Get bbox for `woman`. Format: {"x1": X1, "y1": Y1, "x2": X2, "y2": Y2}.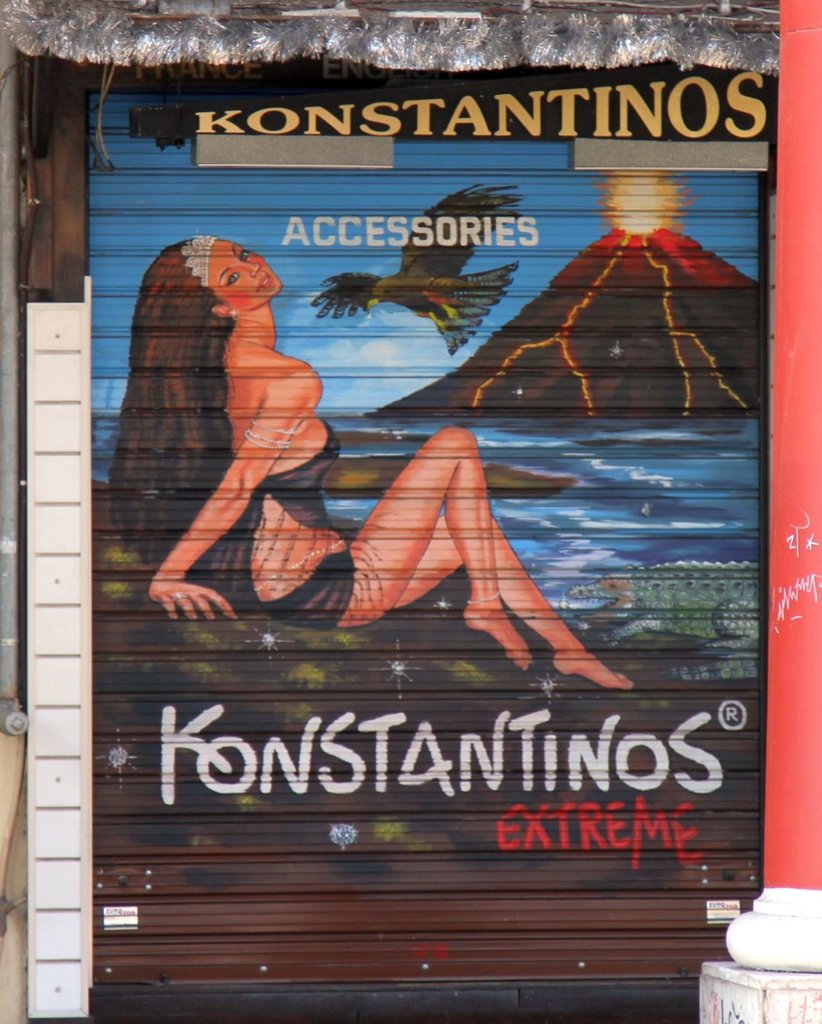
{"x1": 104, "y1": 242, "x2": 633, "y2": 689}.
